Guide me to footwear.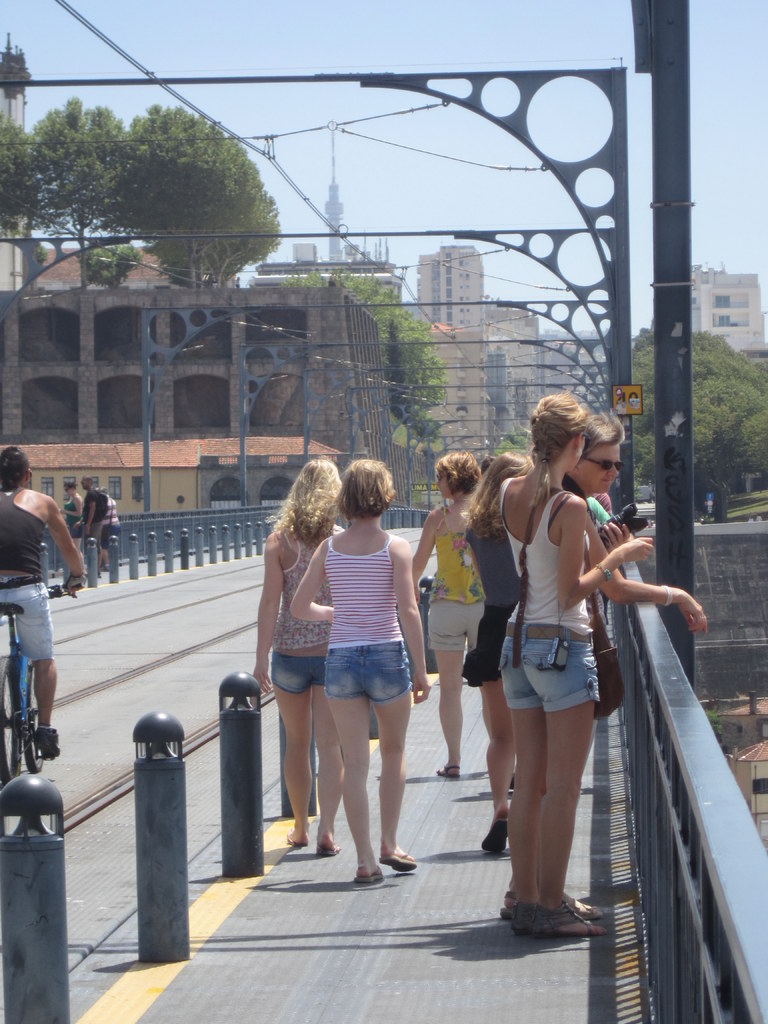
Guidance: 509/897/610/938.
